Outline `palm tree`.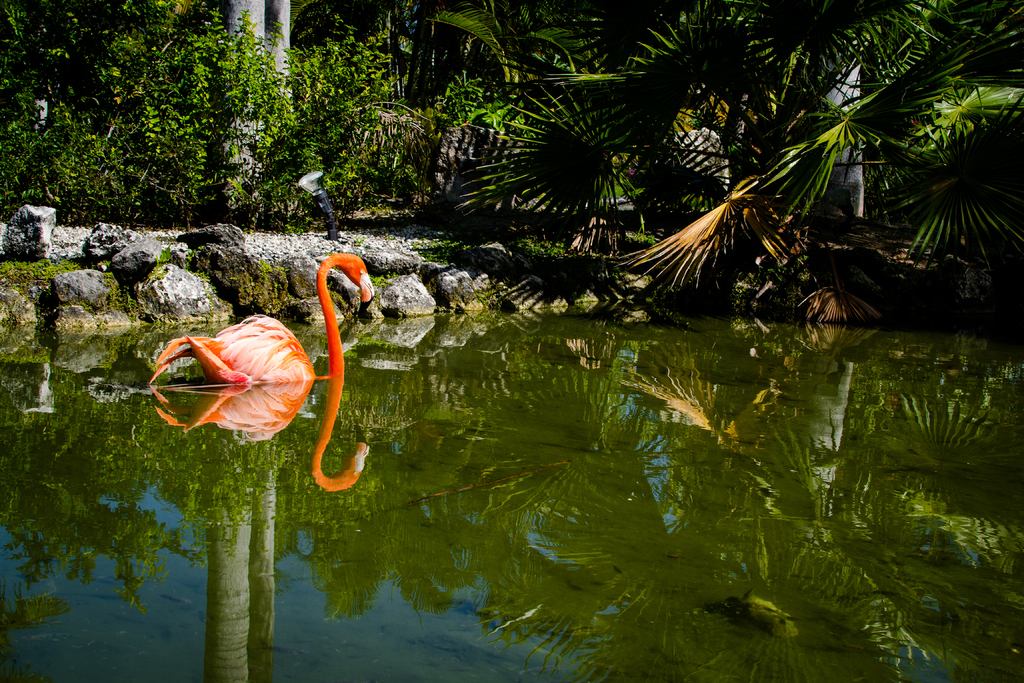
Outline: region(448, 16, 589, 238).
